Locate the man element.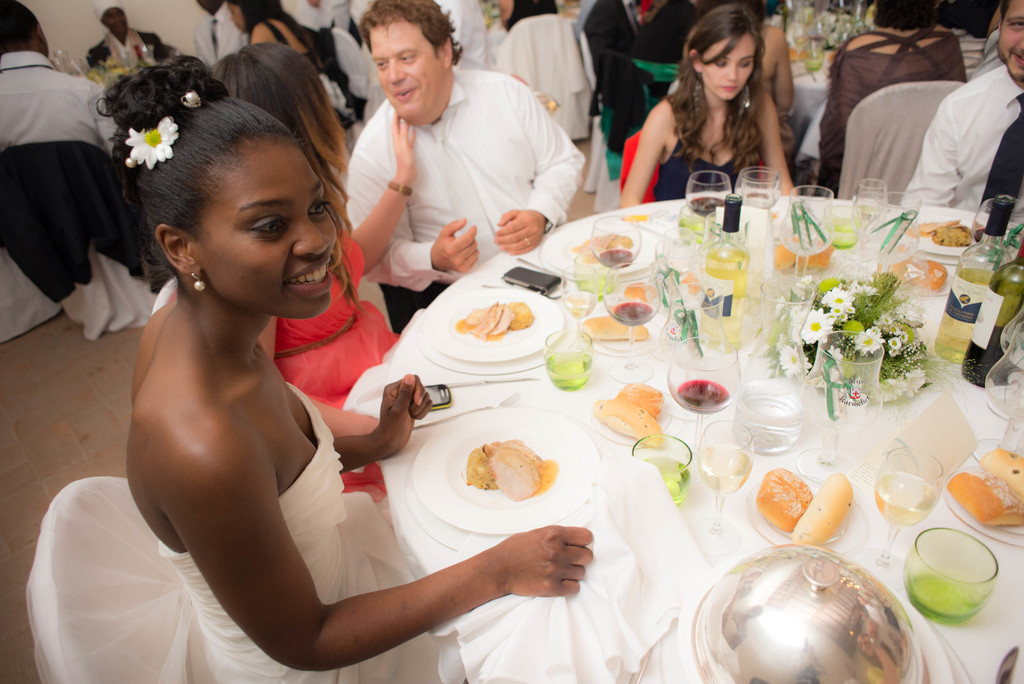
Element bbox: [899,0,1023,223].
